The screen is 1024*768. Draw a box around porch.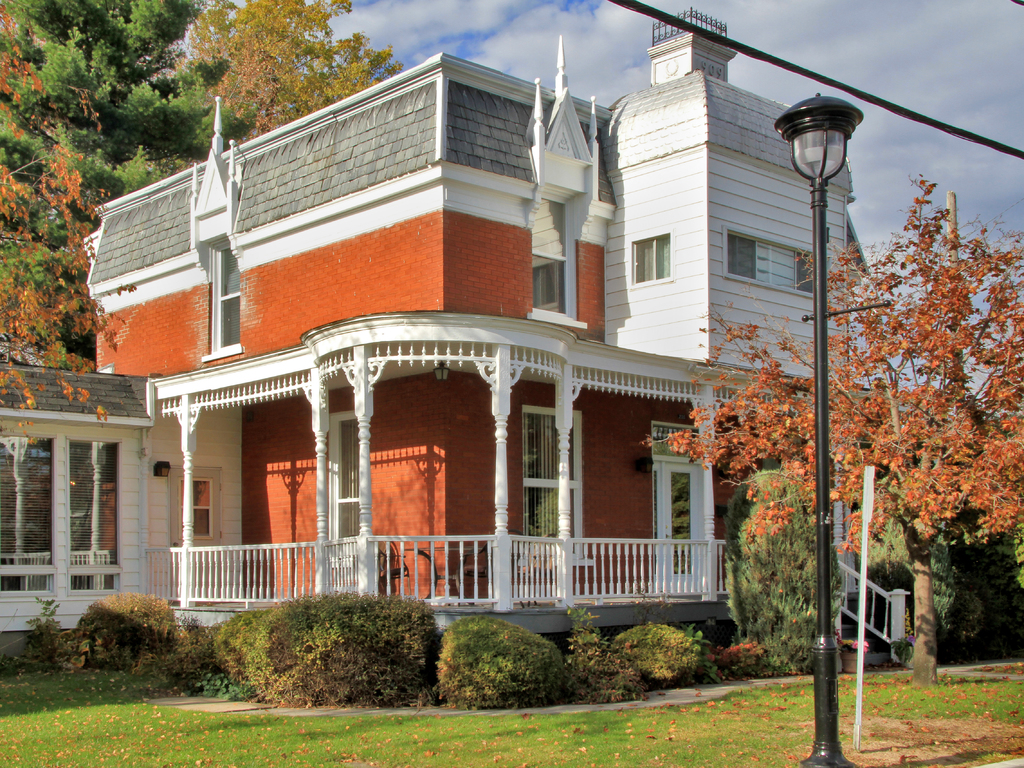
<region>149, 527, 730, 613</region>.
